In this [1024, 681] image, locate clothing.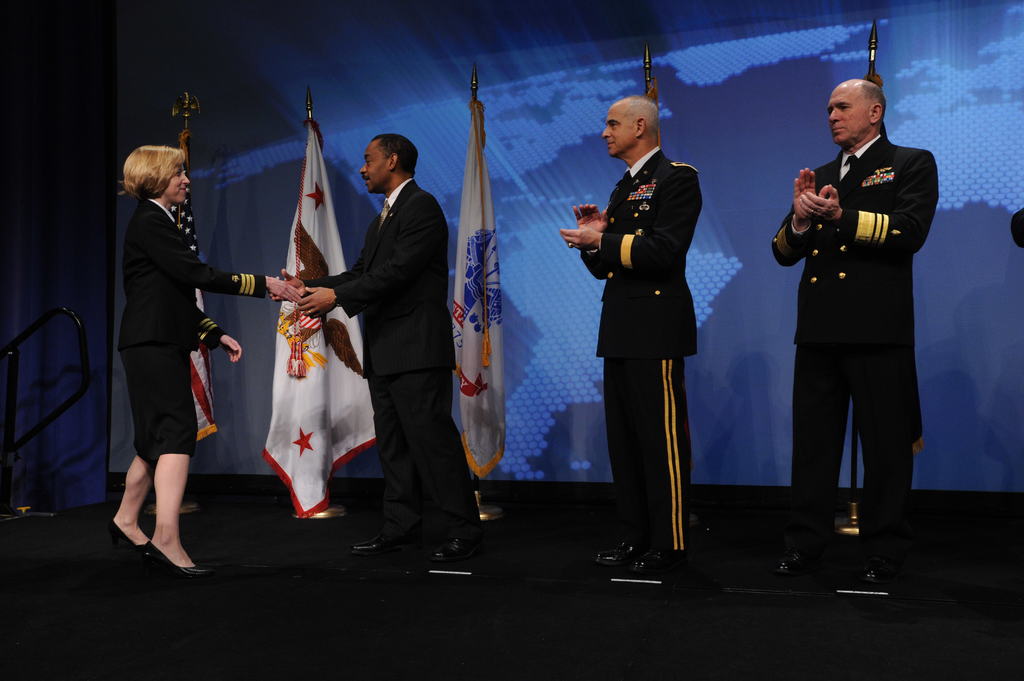
Bounding box: 115,194,268,467.
